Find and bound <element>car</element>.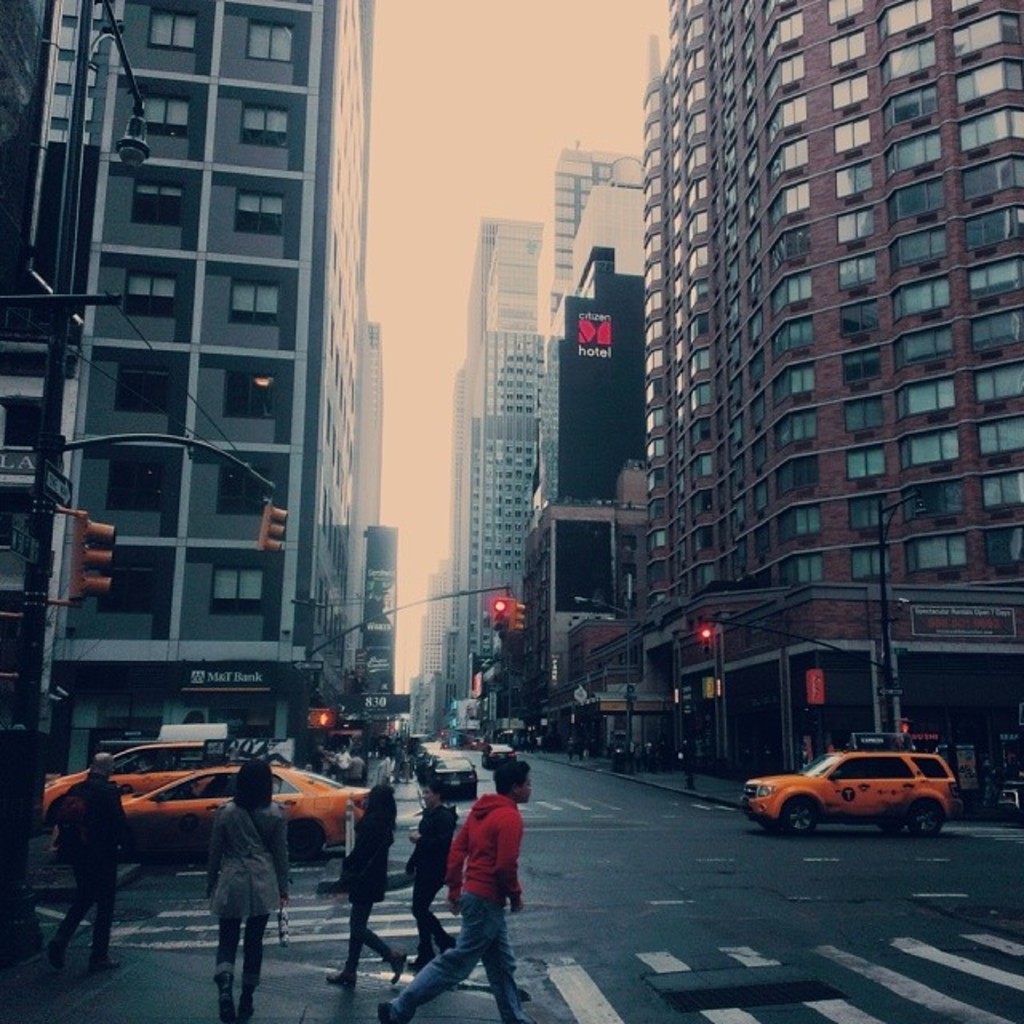
Bound: Rect(480, 739, 520, 765).
